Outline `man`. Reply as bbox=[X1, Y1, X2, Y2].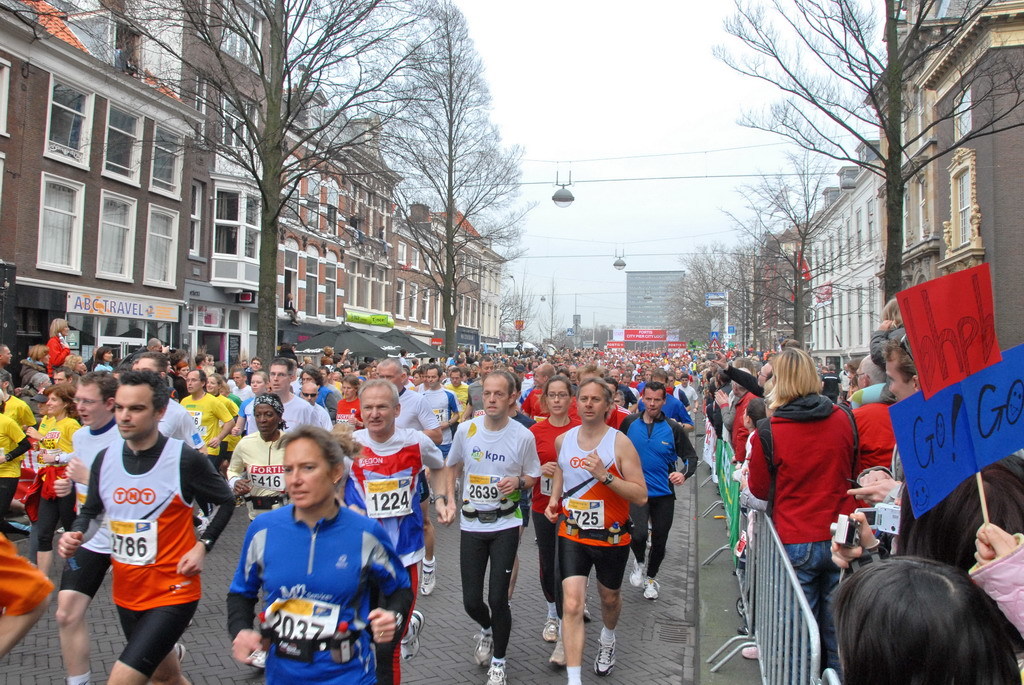
bbox=[835, 363, 857, 399].
